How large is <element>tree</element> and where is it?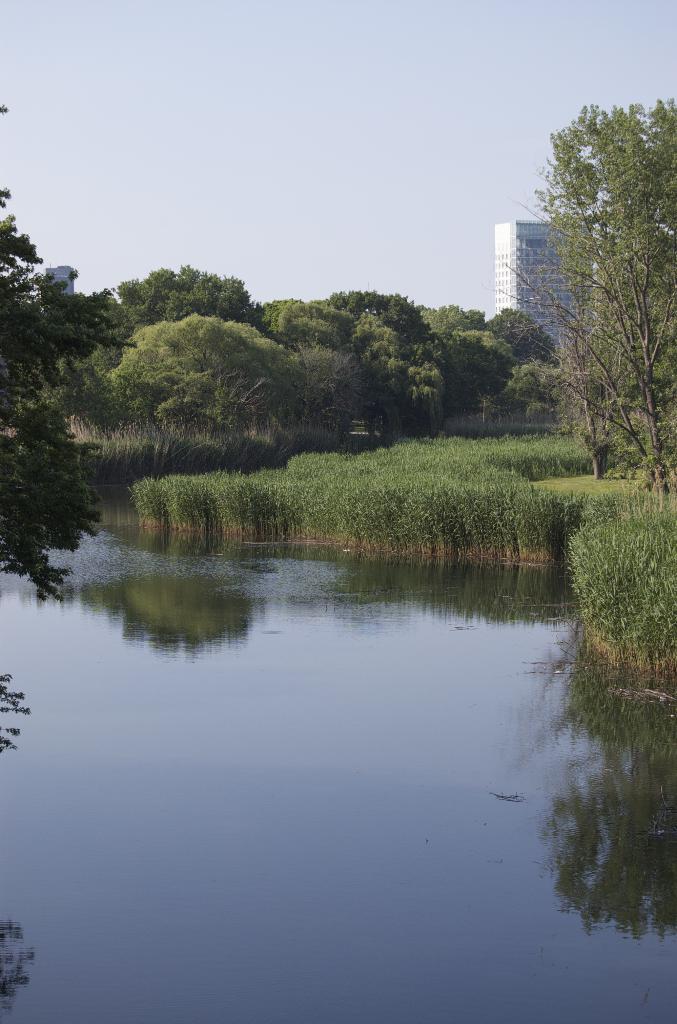
Bounding box: 326, 285, 435, 365.
